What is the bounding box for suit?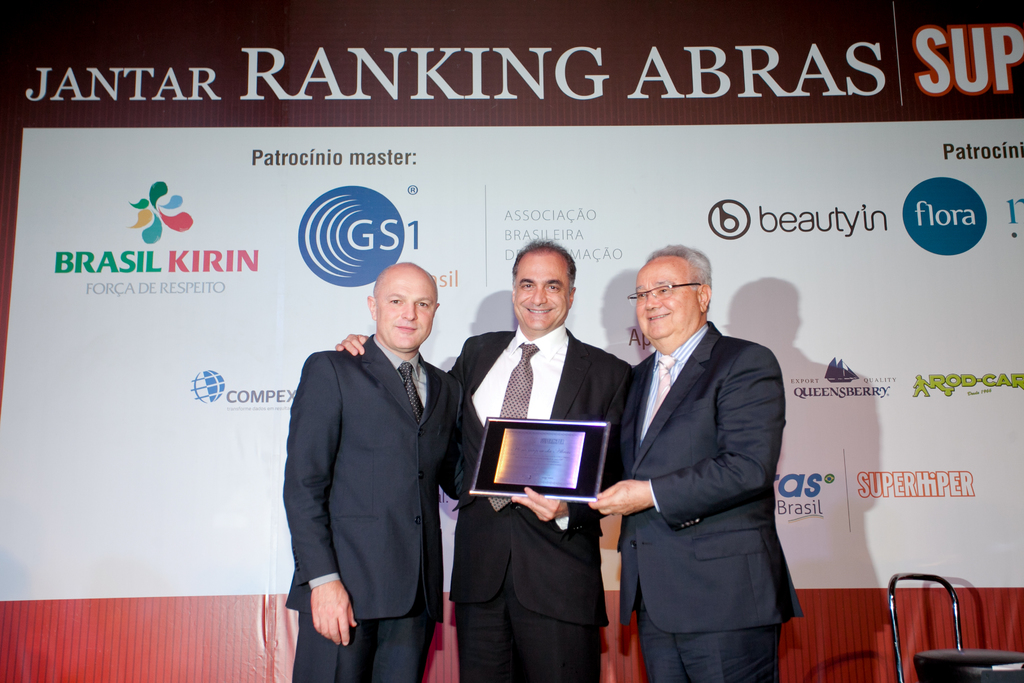
box=[446, 321, 634, 682].
